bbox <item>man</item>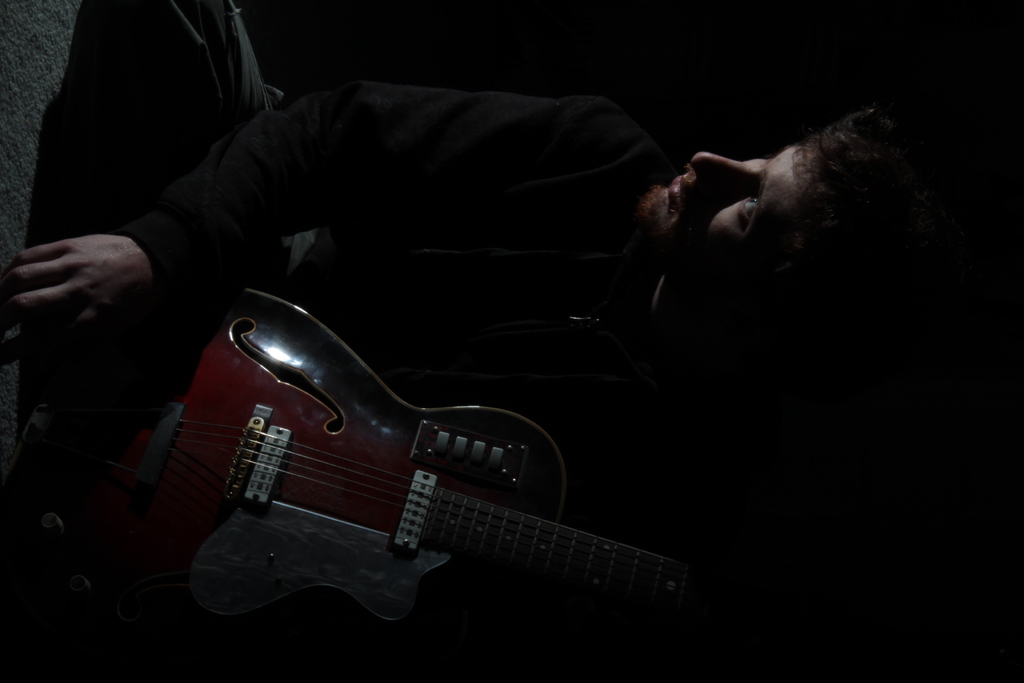
0:0:924:682
